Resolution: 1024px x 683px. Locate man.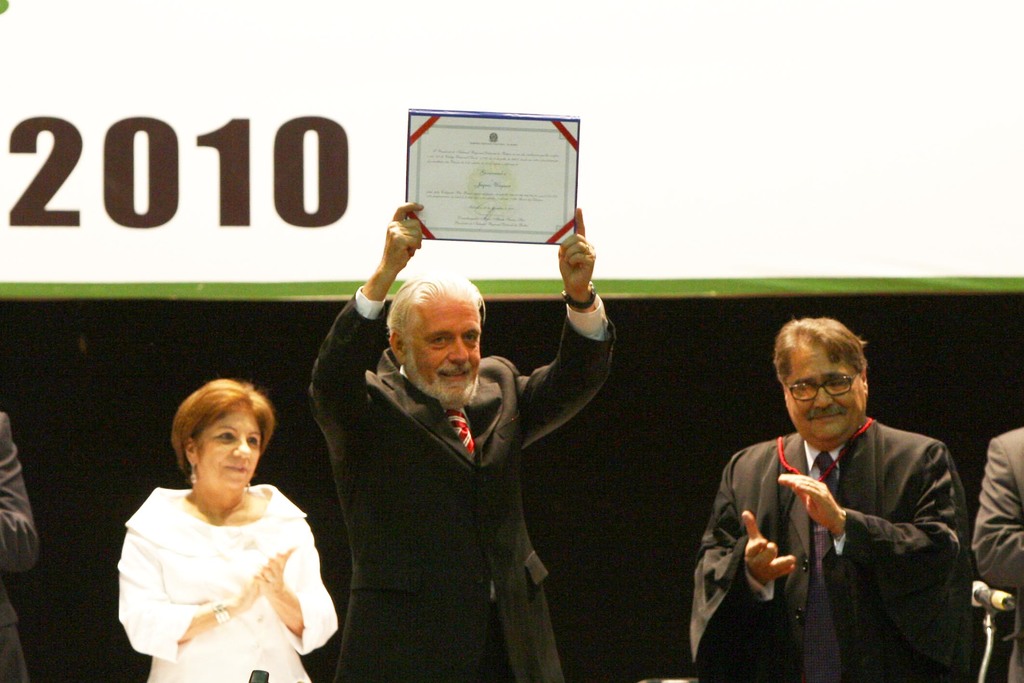
(x1=0, y1=415, x2=40, y2=682).
